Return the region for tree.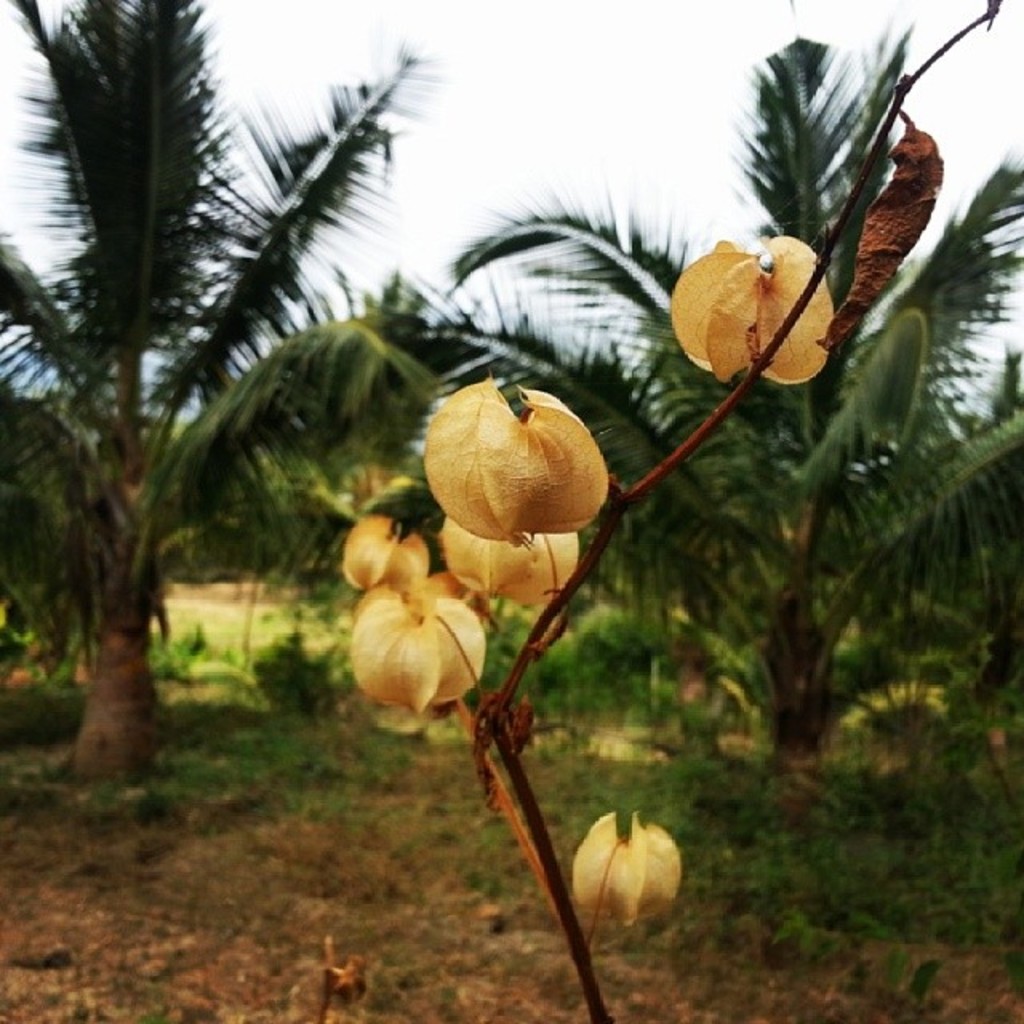
bbox=[29, 0, 403, 792].
